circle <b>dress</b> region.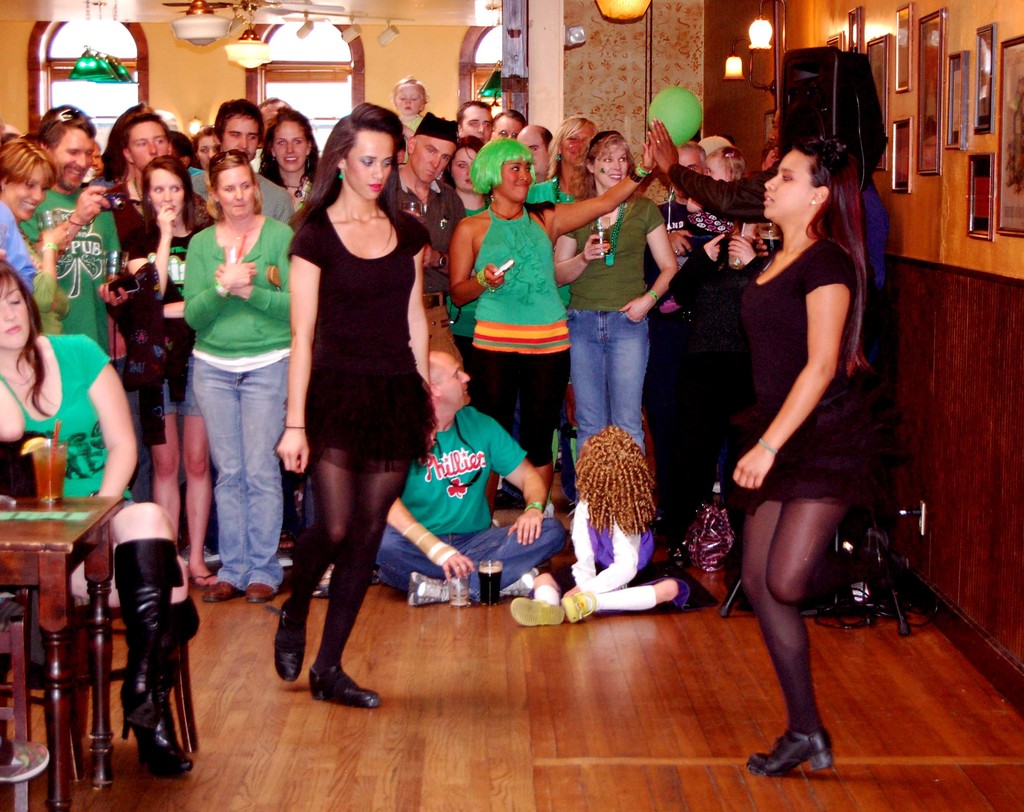
Region: 719/237/884/509.
